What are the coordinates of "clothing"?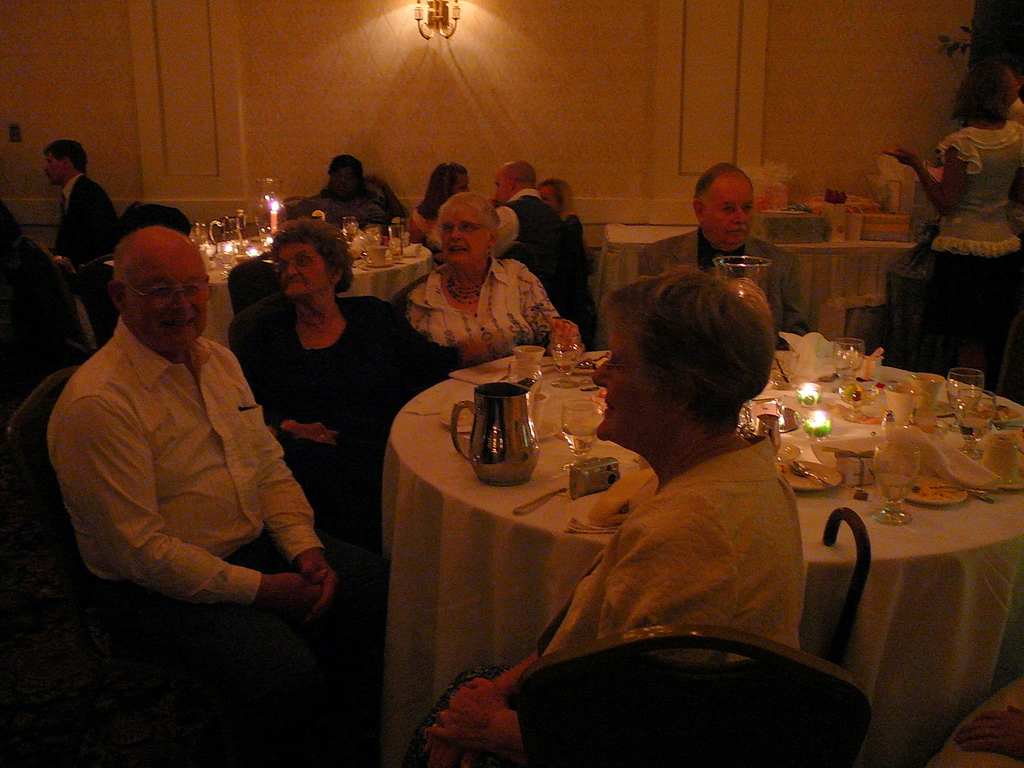
644:230:812:346.
